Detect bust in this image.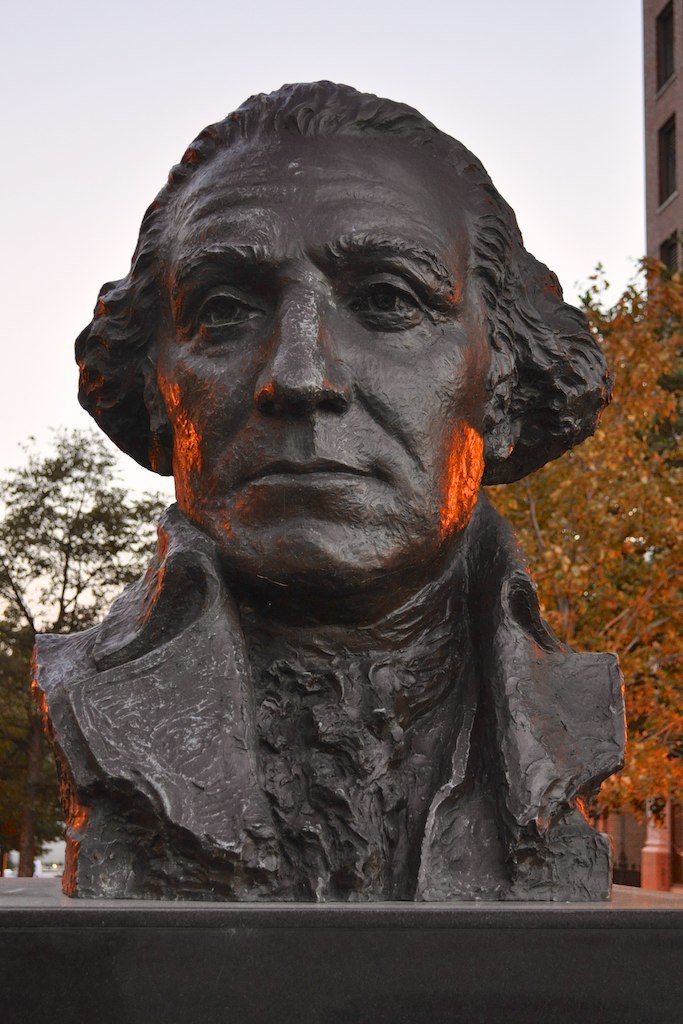
Detection: locate(13, 74, 632, 900).
